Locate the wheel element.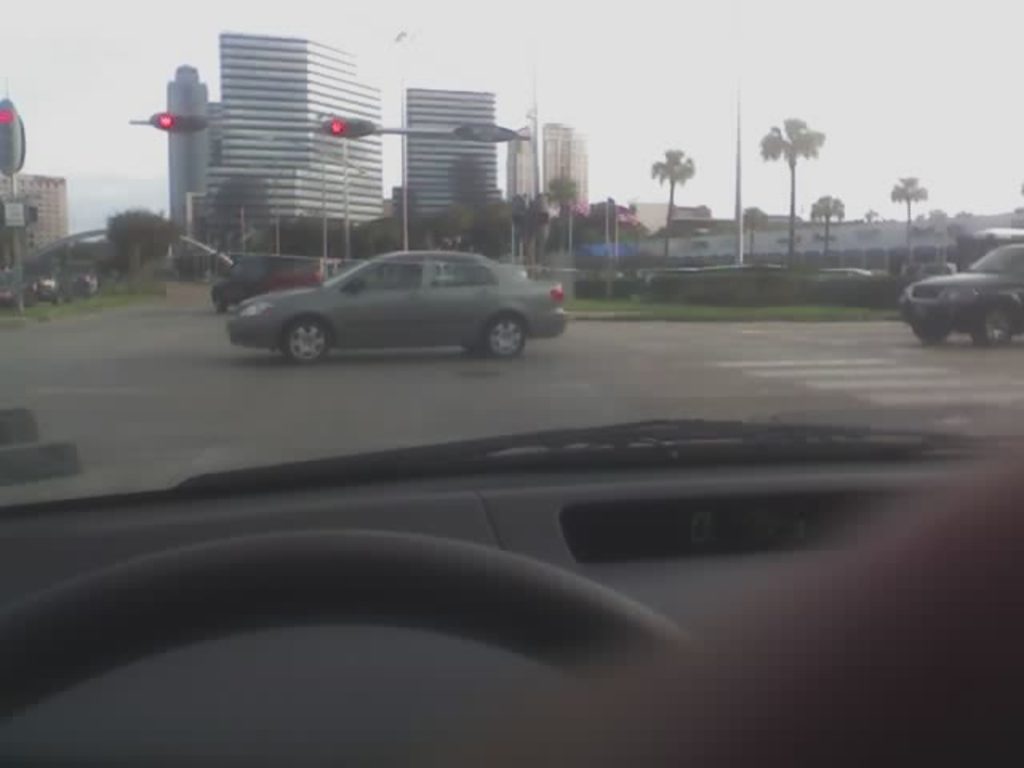
Element bbox: 478, 309, 526, 362.
